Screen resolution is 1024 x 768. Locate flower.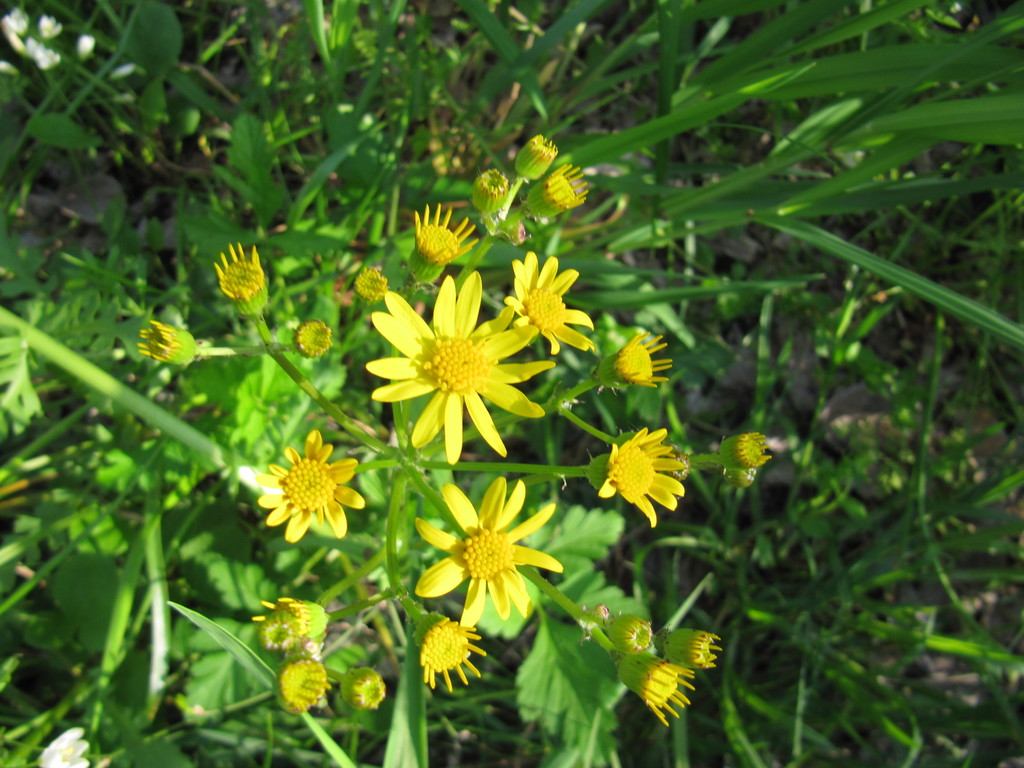
bbox=[253, 429, 371, 543].
